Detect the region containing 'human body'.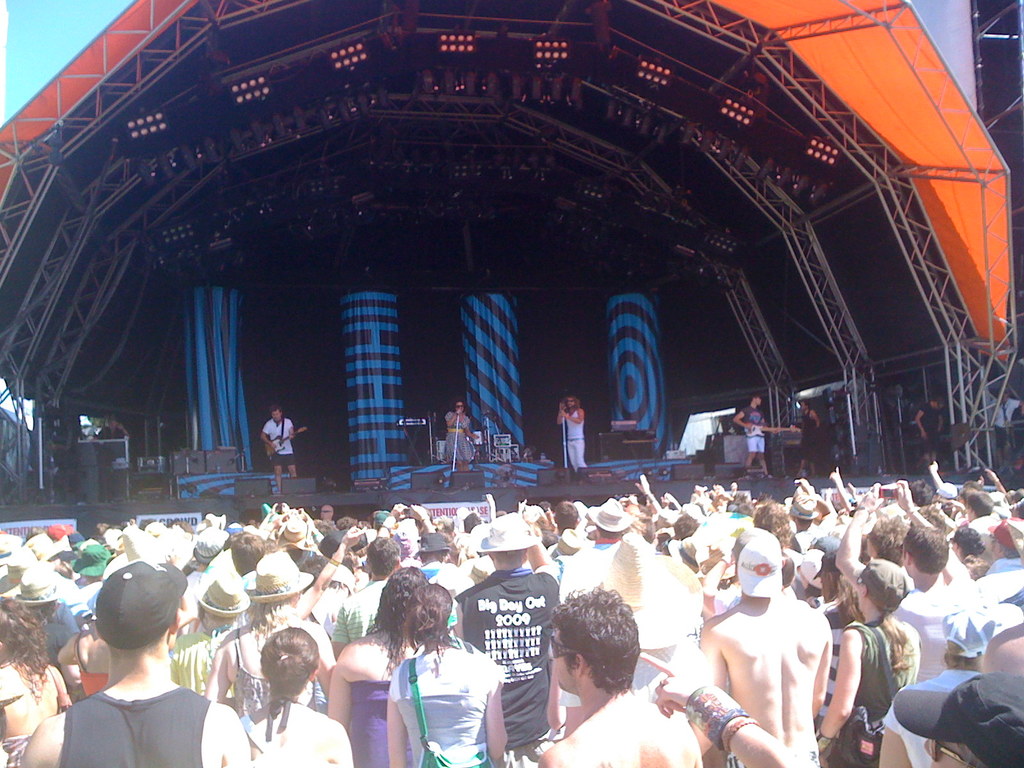
l=367, t=506, r=435, b=535.
